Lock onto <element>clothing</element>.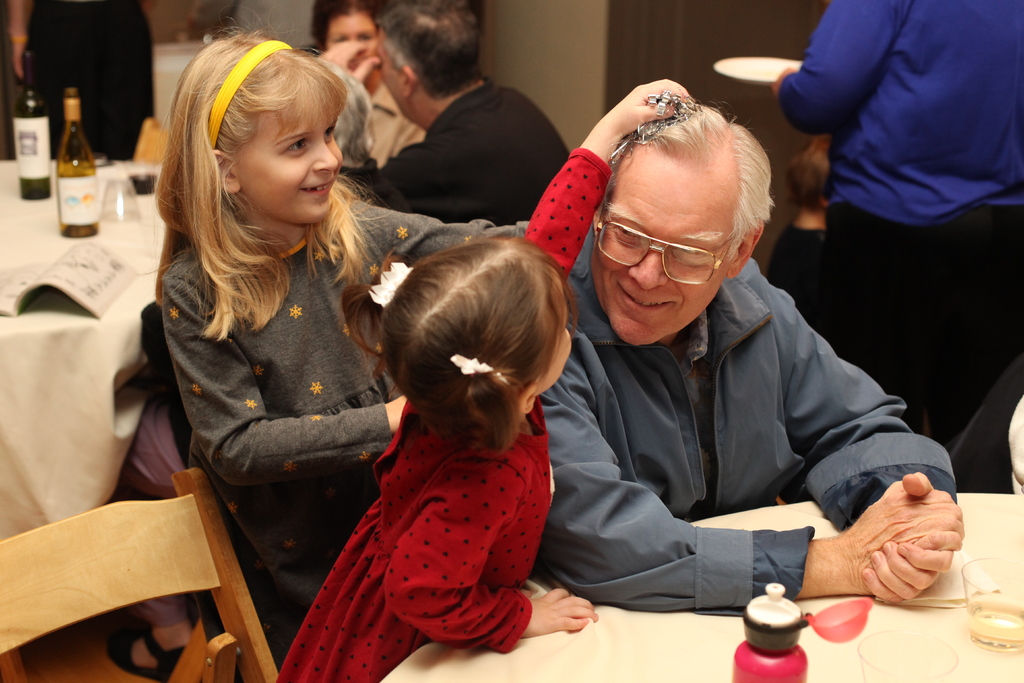
Locked: l=162, t=181, r=532, b=636.
